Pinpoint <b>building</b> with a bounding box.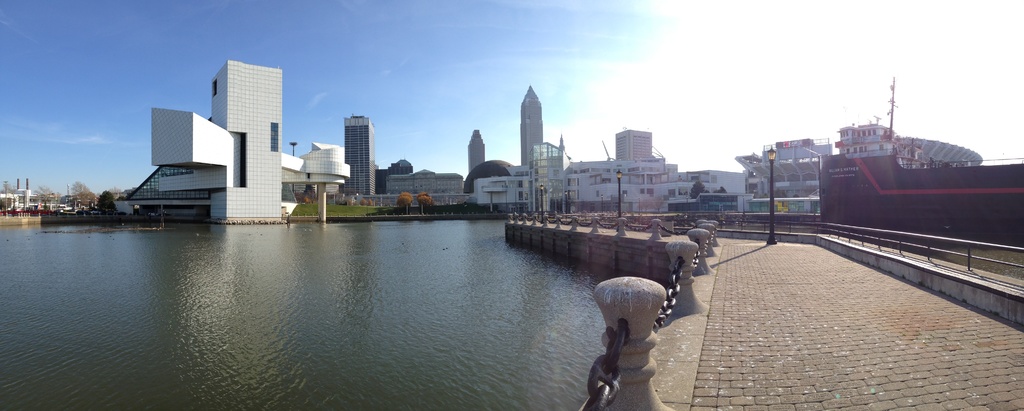
[x1=117, y1=65, x2=355, y2=223].
